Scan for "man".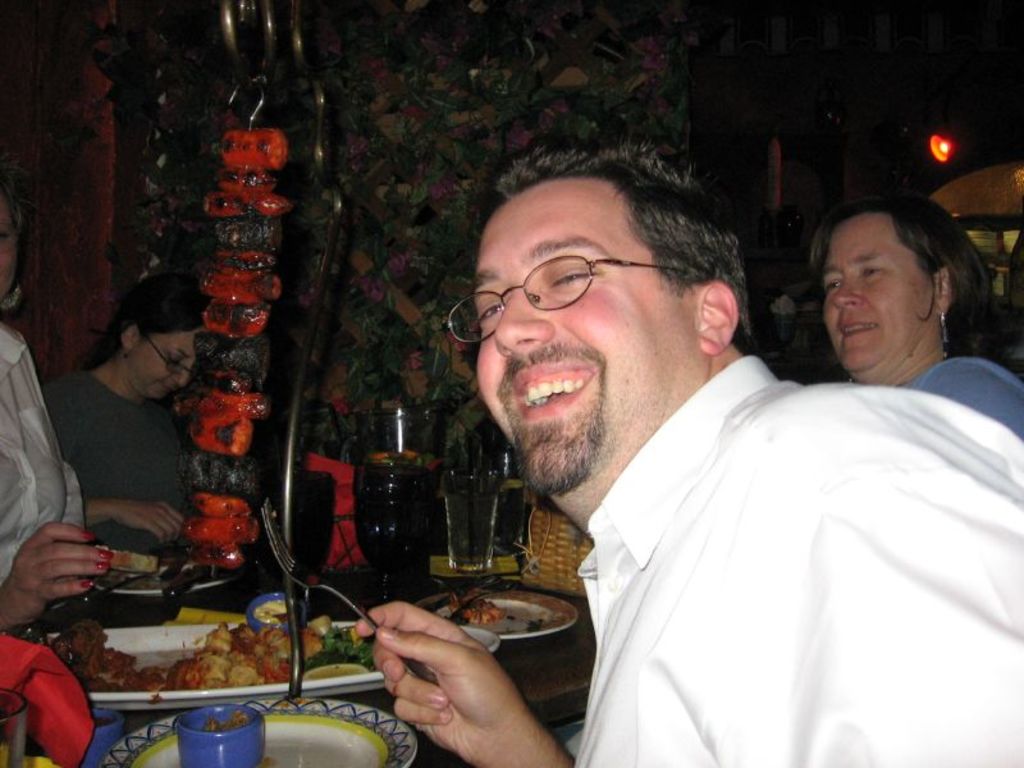
Scan result: box=[374, 154, 1011, 756].
